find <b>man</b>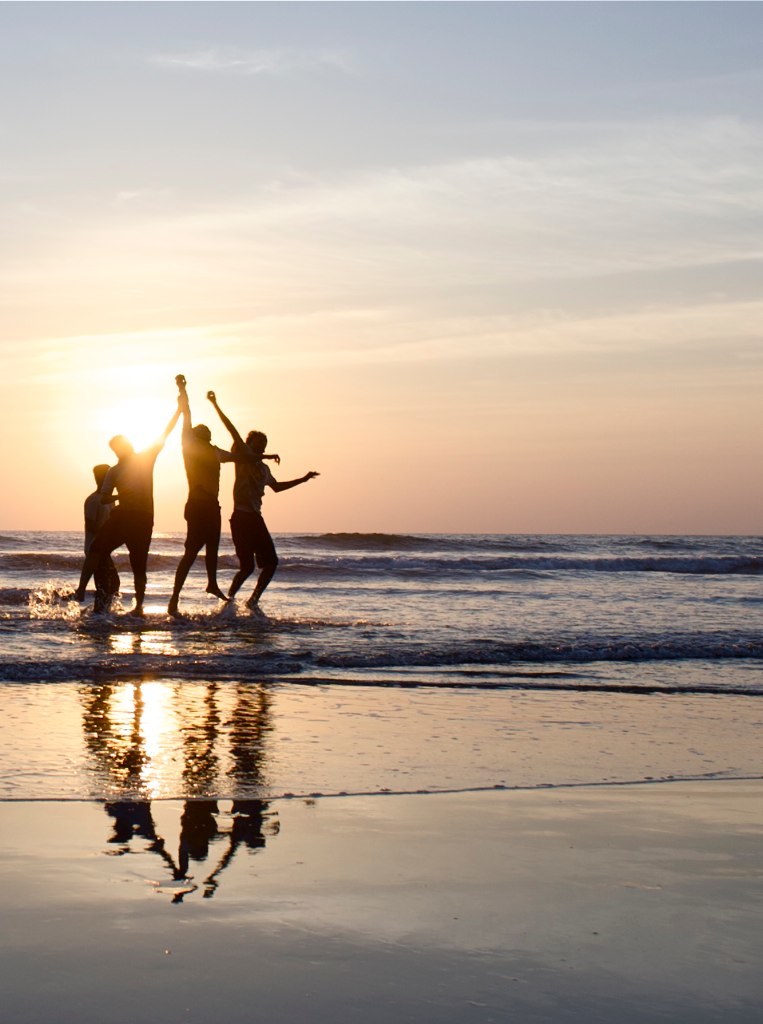
<bbox>203, 389, 321, 624</bbox>
